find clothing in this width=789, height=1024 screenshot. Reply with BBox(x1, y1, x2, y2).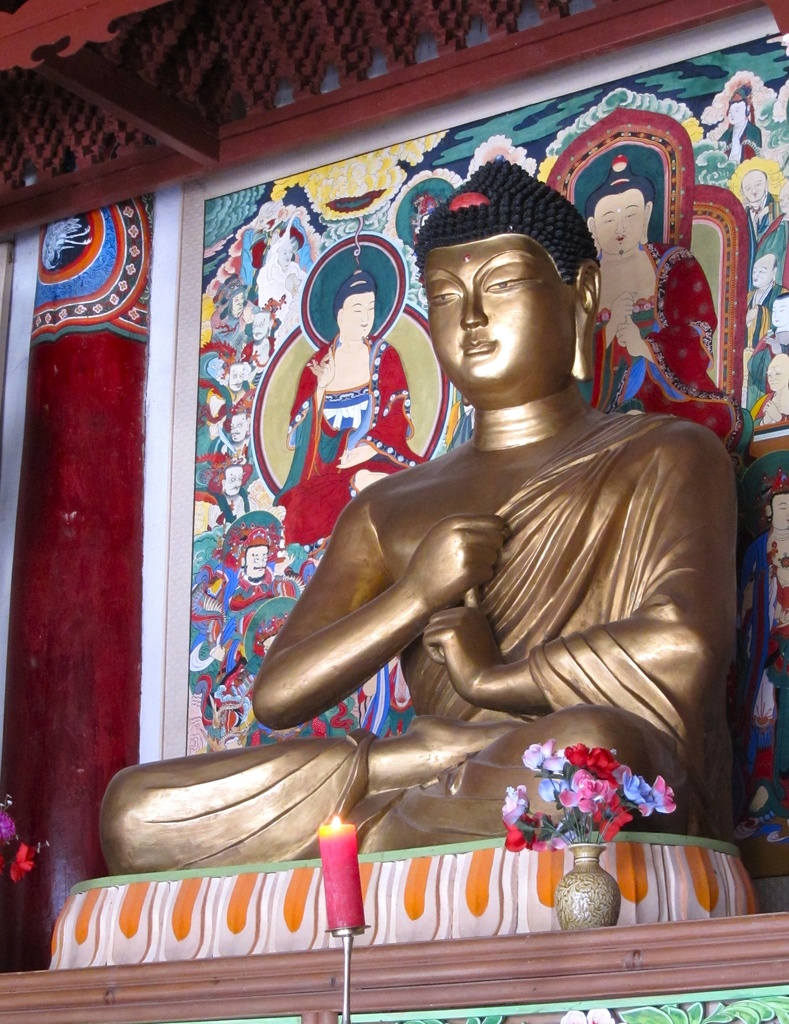
BBox(744, 284, 774, 347).
